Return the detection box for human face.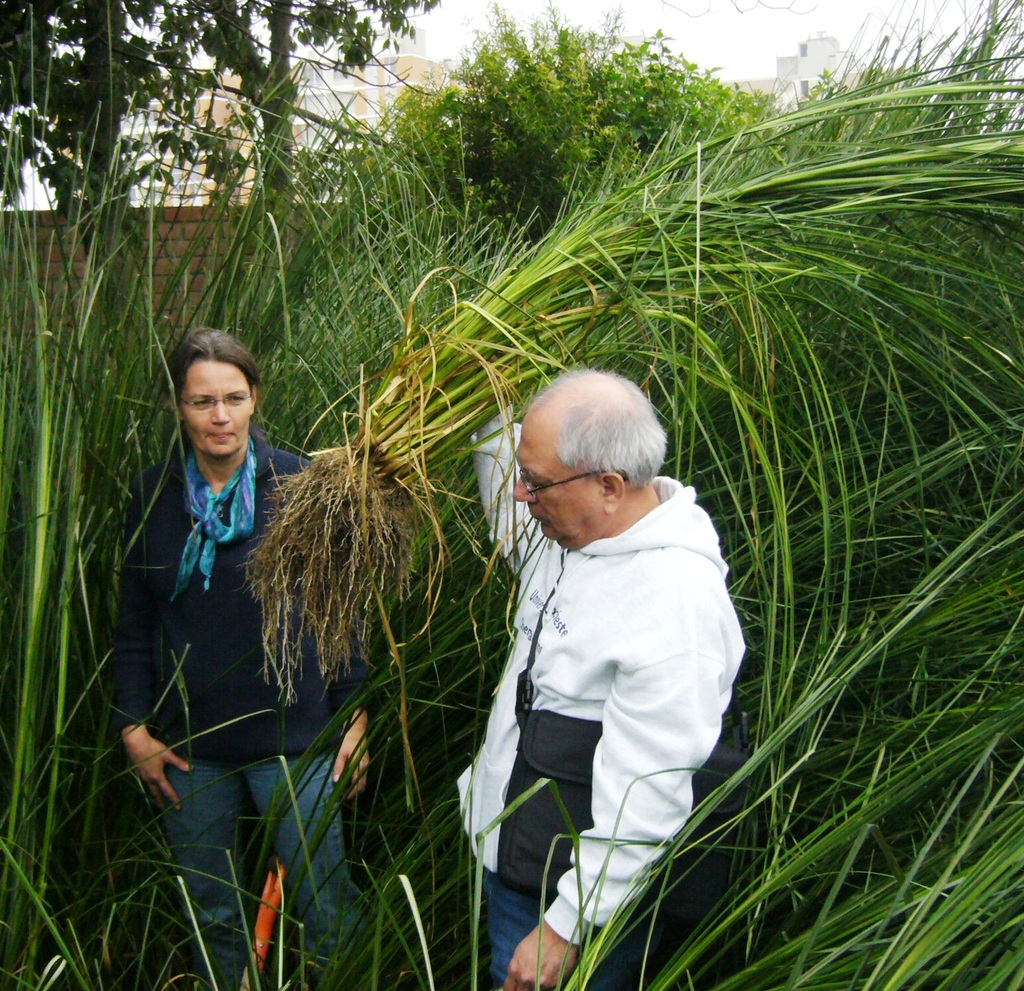
l=181, t=357, r=249, b=459.
